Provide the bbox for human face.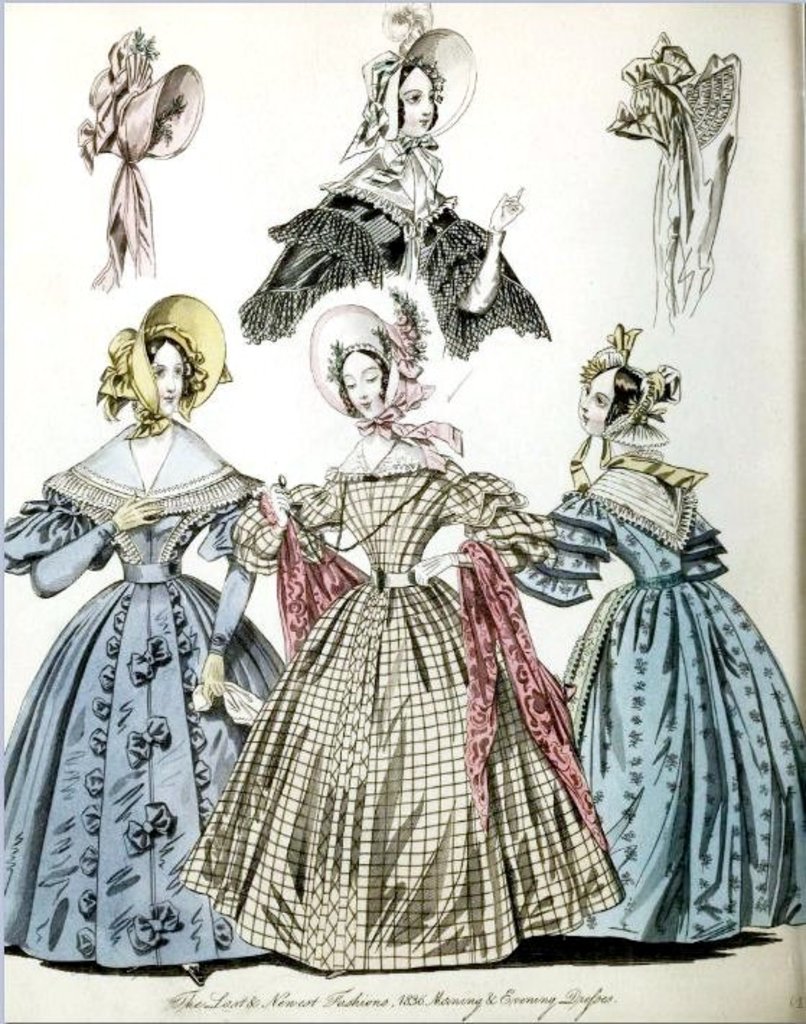
select_region(397, 62, 440, 141).
